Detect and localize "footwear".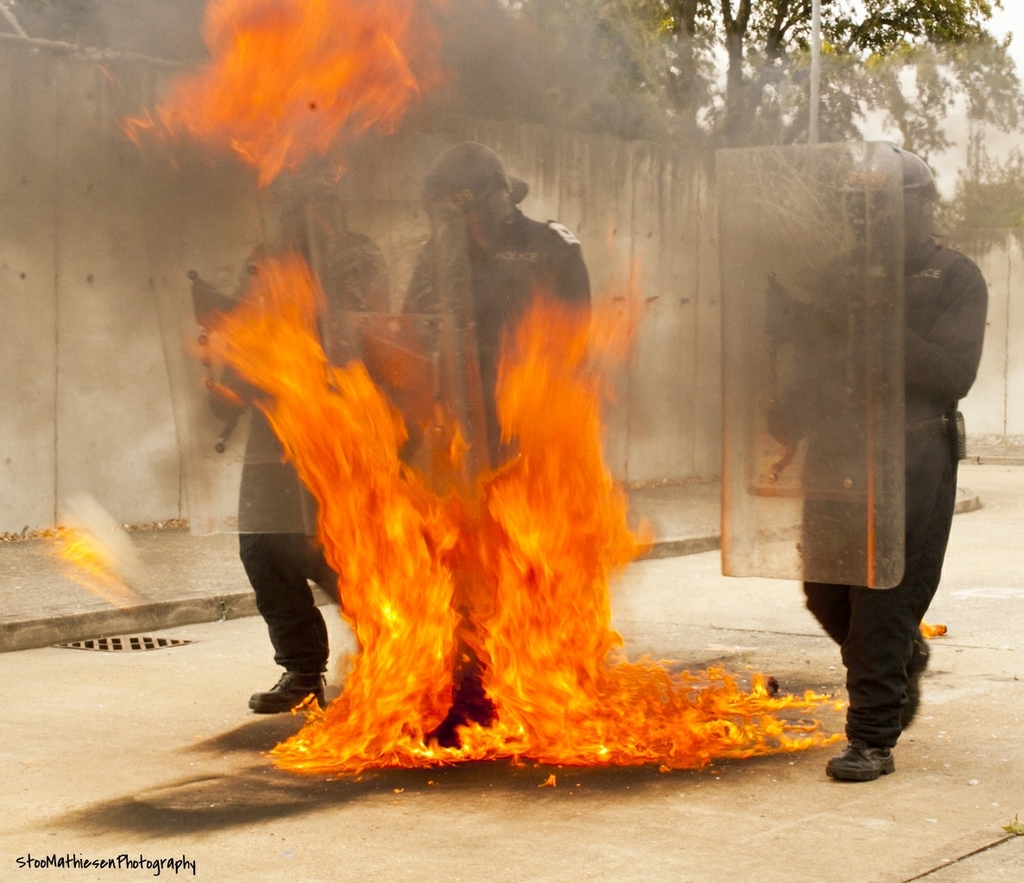
Localized at select_region(245, 667, 329, 703).
